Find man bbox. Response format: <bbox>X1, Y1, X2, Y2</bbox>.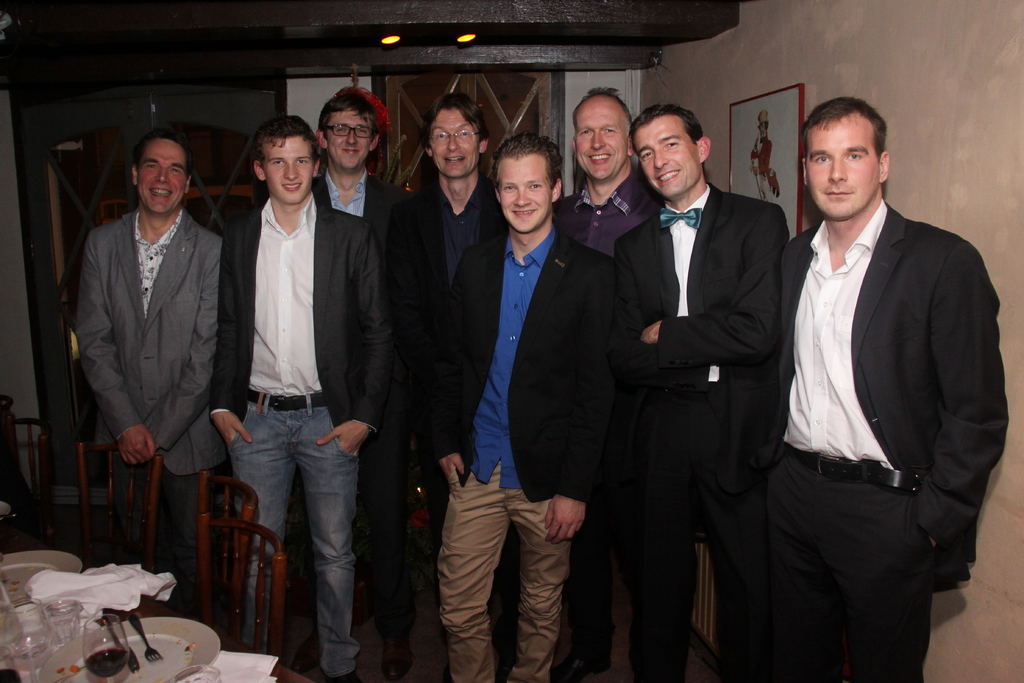
<bbox>209, 114, 387, 678</bbox>.
